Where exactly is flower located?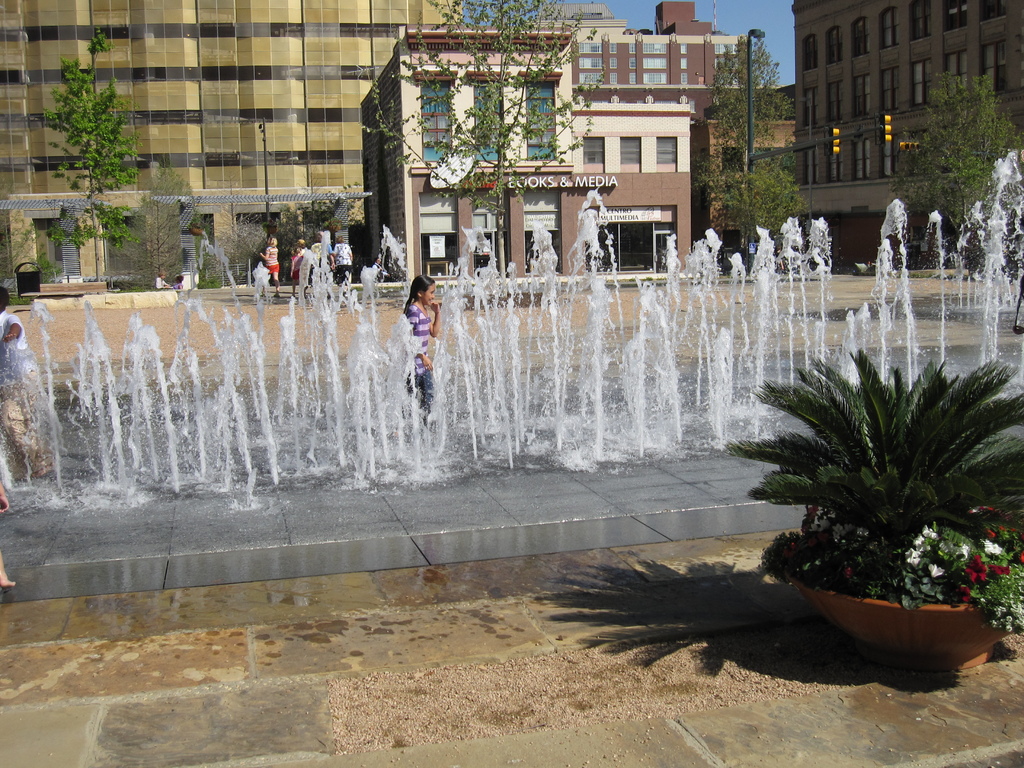
Its bounding box is box(931, 568, 943, 578).
